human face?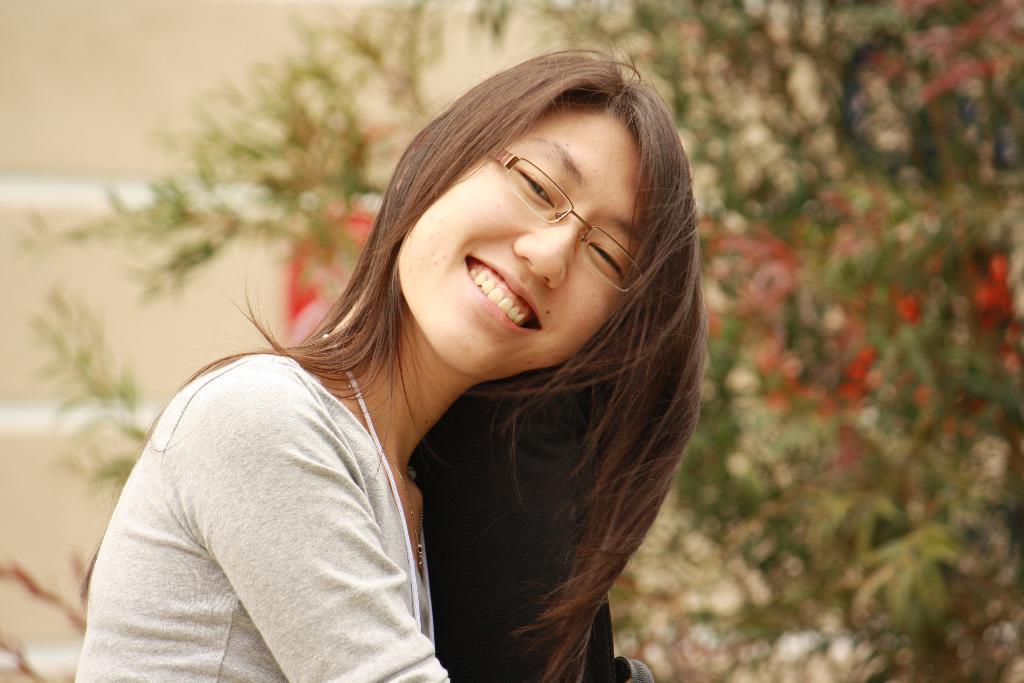
(394, 94, 653, 381)
